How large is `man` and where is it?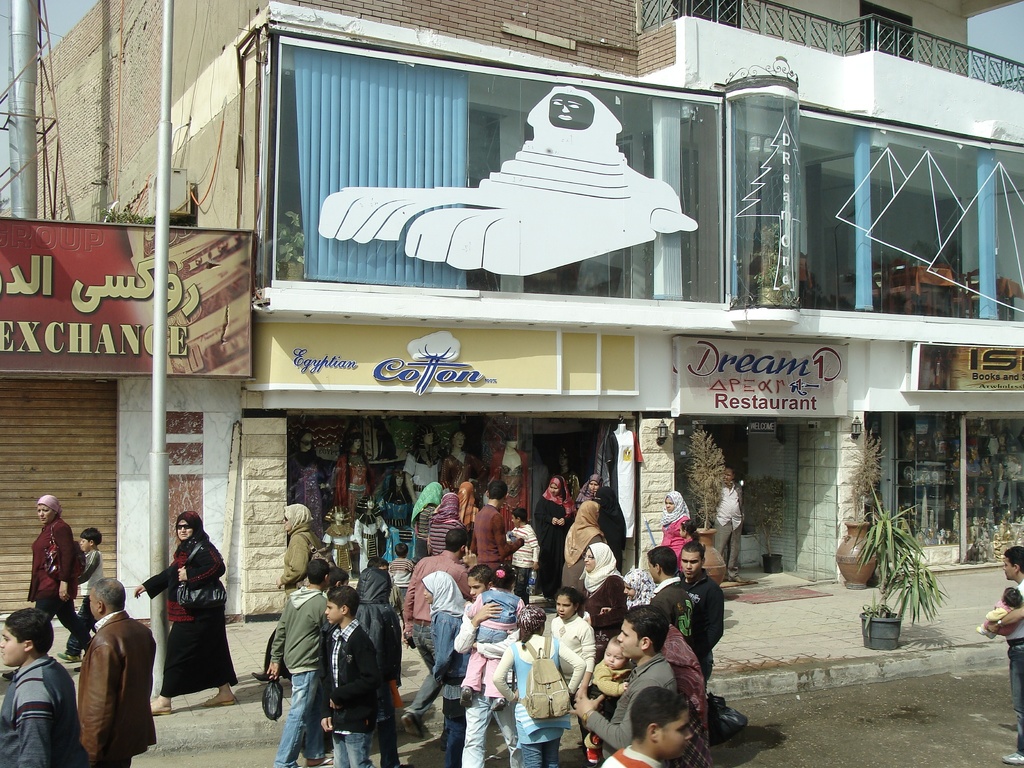
Bounding box: <bbox>452, 559, 526, 767</bbox>.
